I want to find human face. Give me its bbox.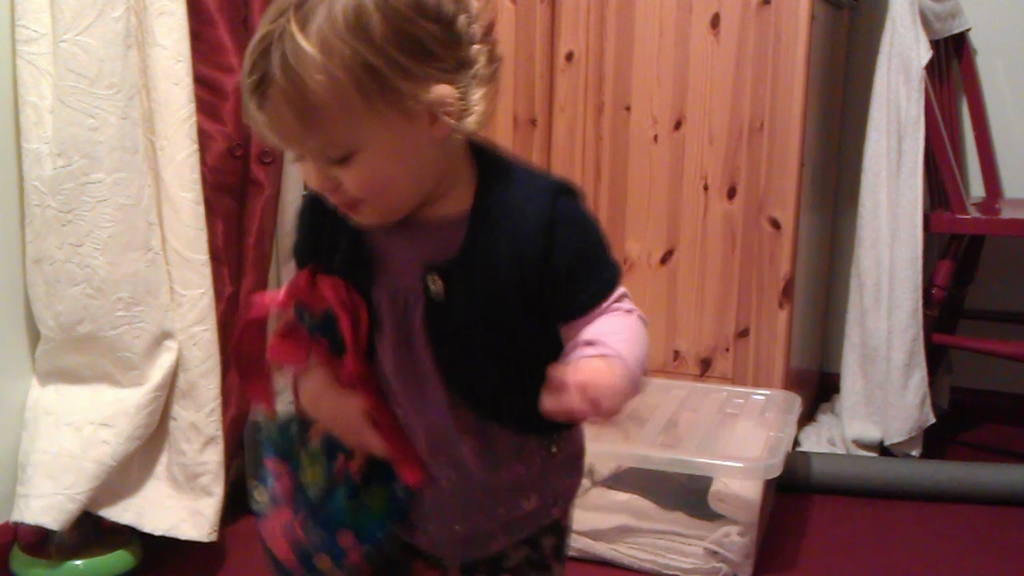
(x1=263, y1=94, x2=423, y2=222).
